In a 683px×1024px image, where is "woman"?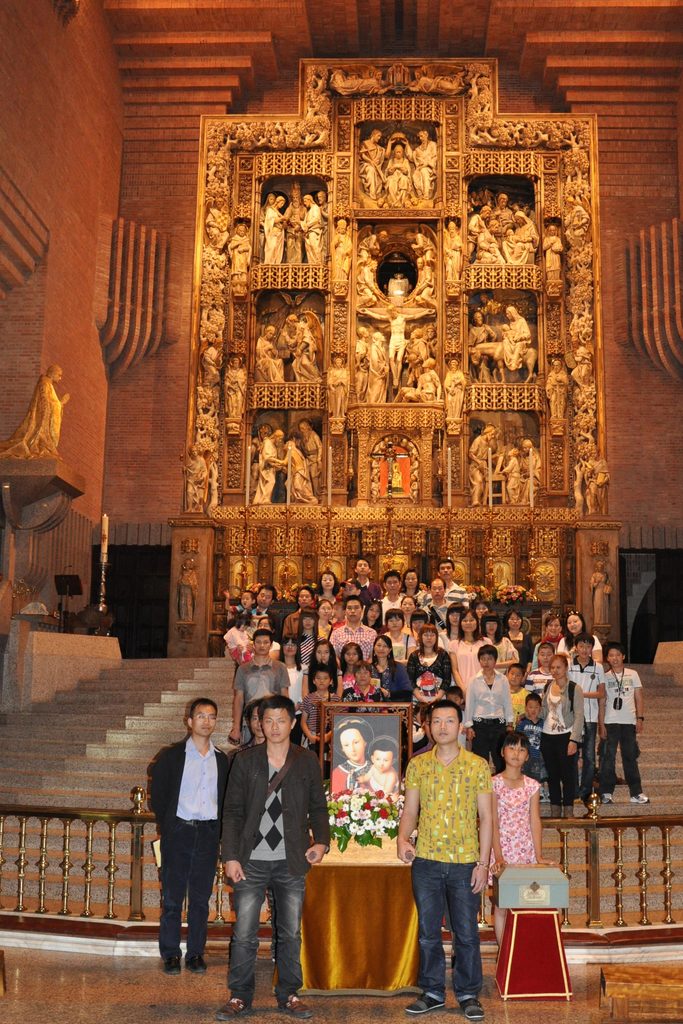
{"x1": 385, "y1": 611, "x2": 415, "y2": 657}.
